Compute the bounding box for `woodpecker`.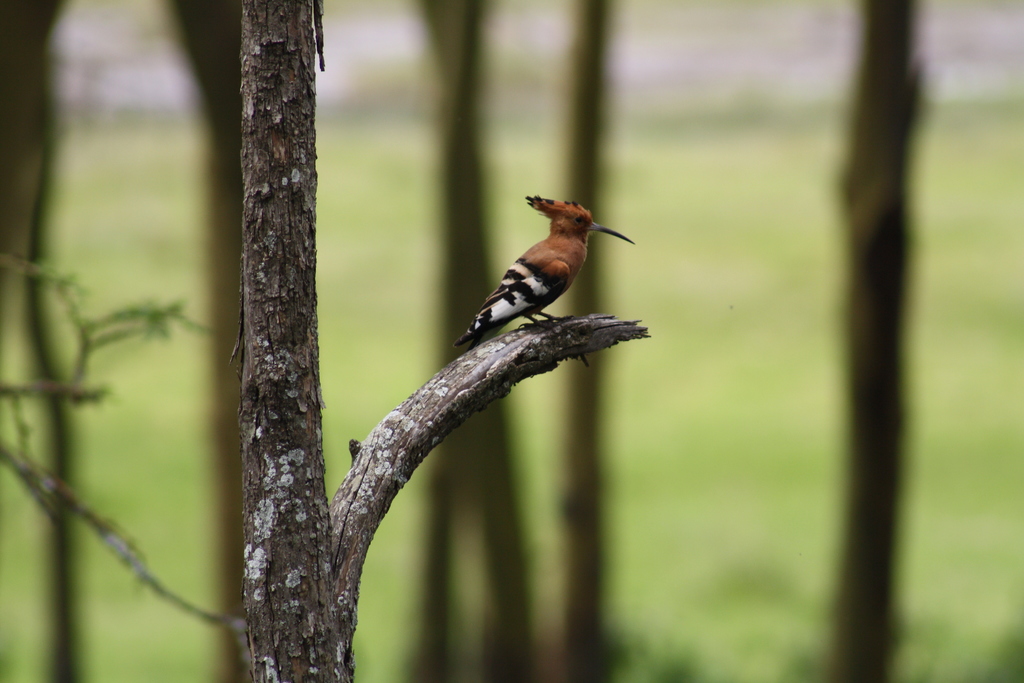
l=429, t=183, r=657, b=344.
